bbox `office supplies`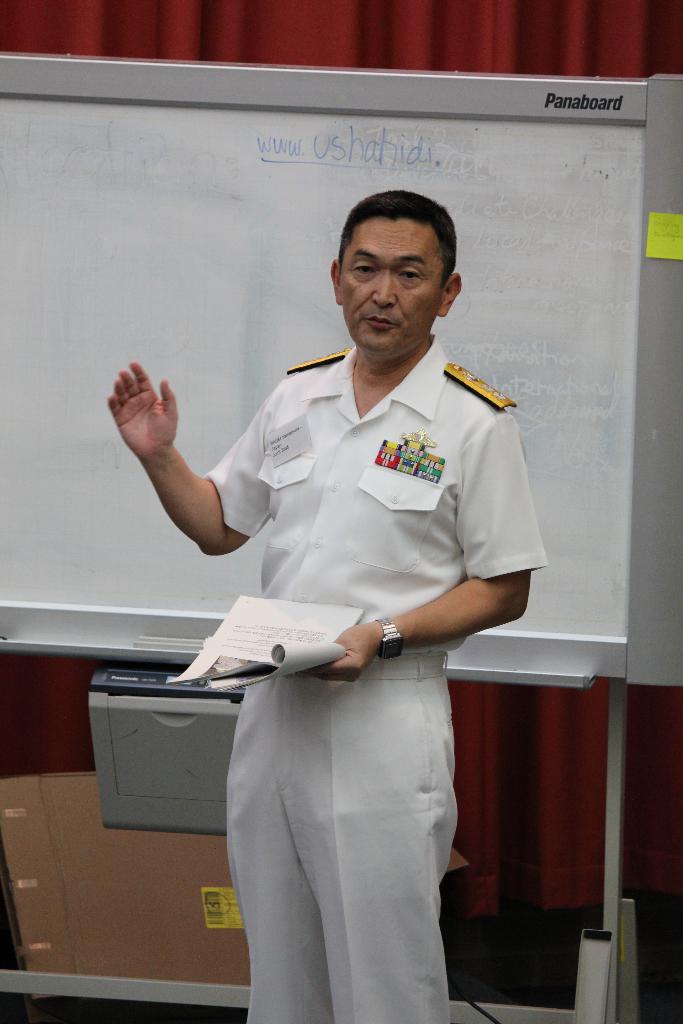
bbox(72, 673, 242, 824)
